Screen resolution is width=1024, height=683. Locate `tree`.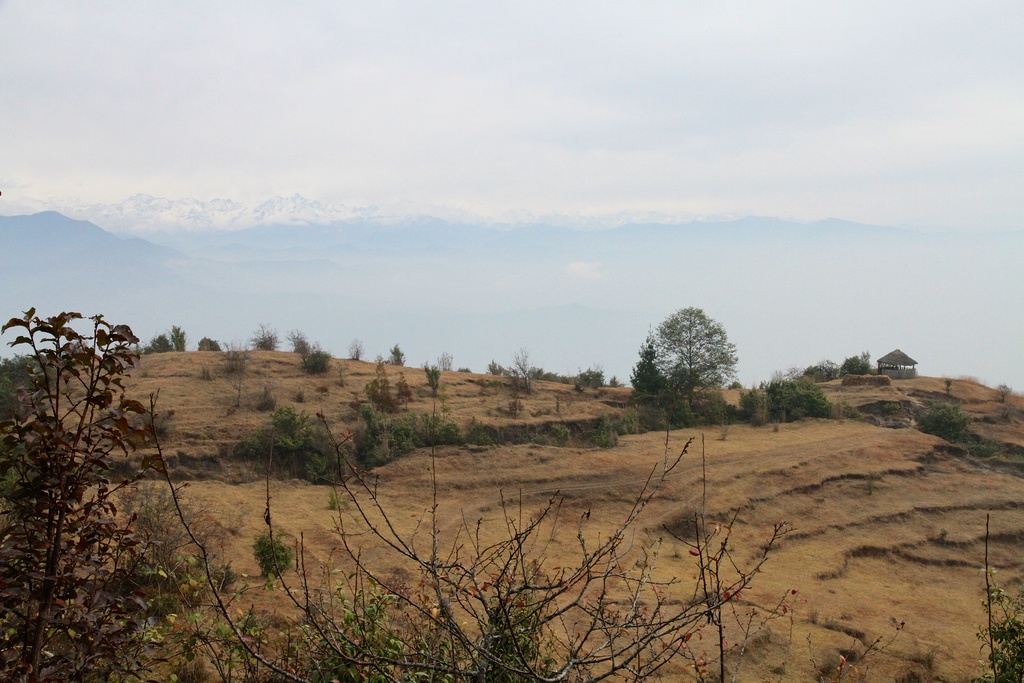
(840, 345, 880, 378).
